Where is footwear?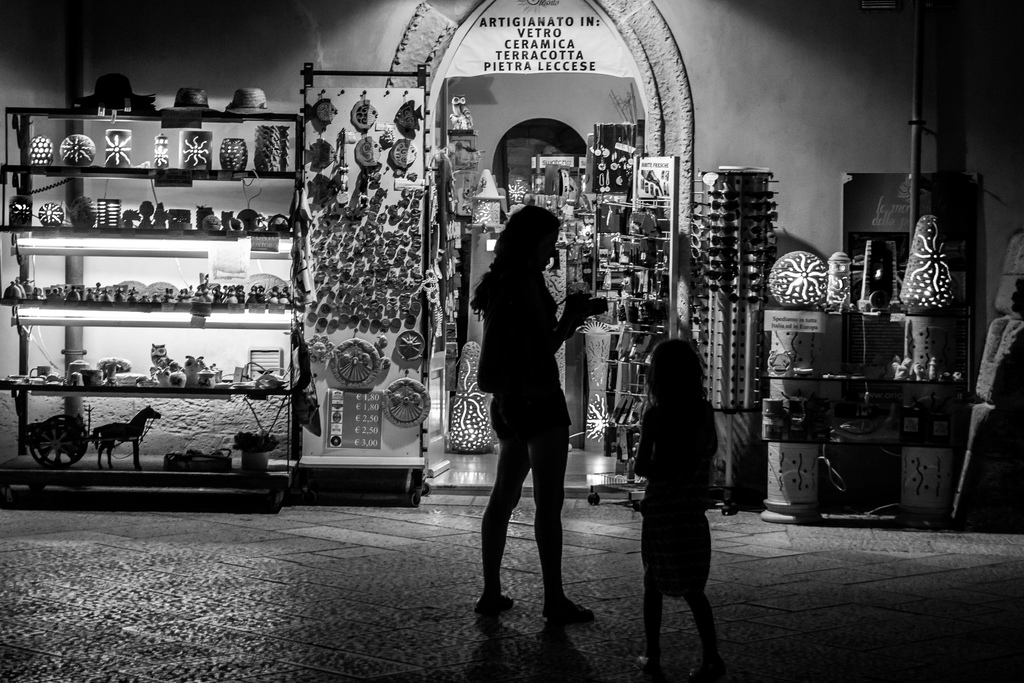
l=635, t=646, r=657, b=682.
